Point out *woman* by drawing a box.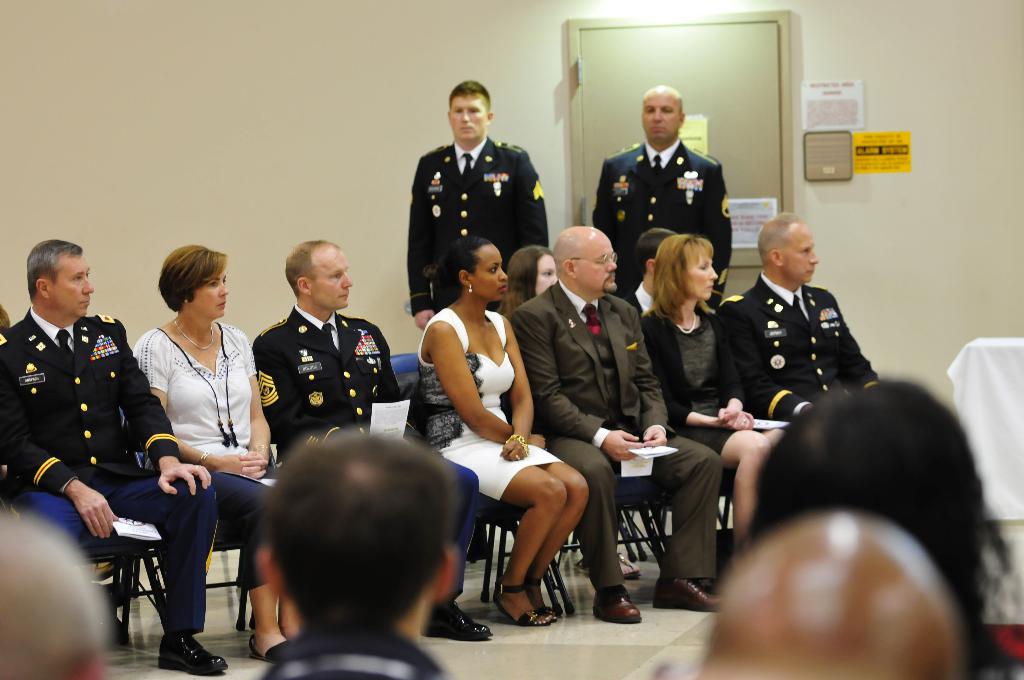
bbox=[639, 232, 788, 558].
